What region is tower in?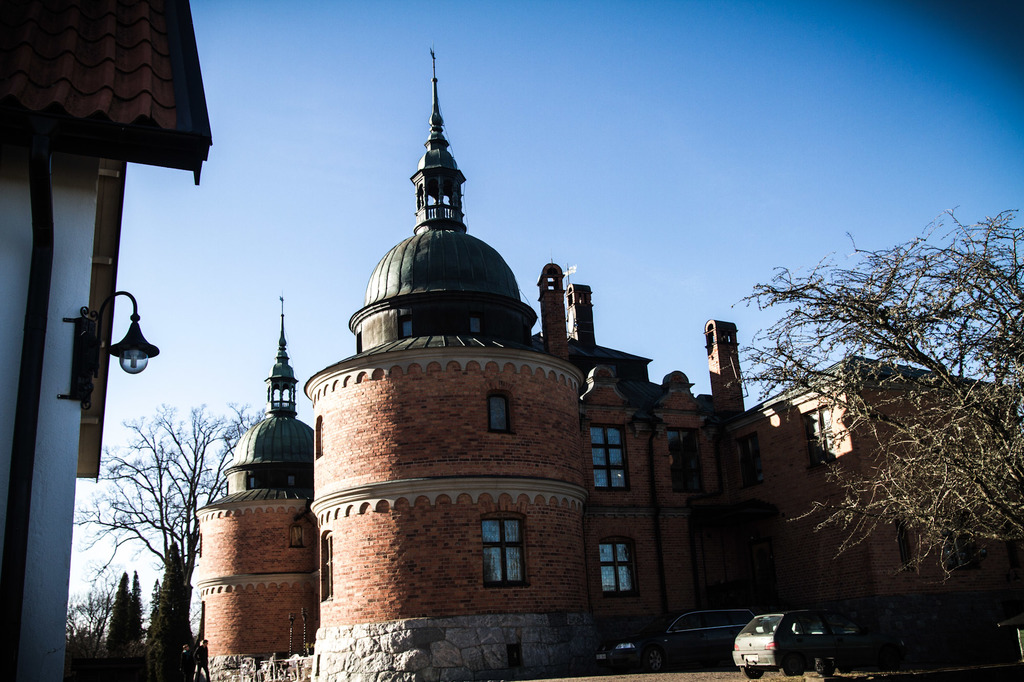
(x1=193, y1=299, x2=327, y2=681).
